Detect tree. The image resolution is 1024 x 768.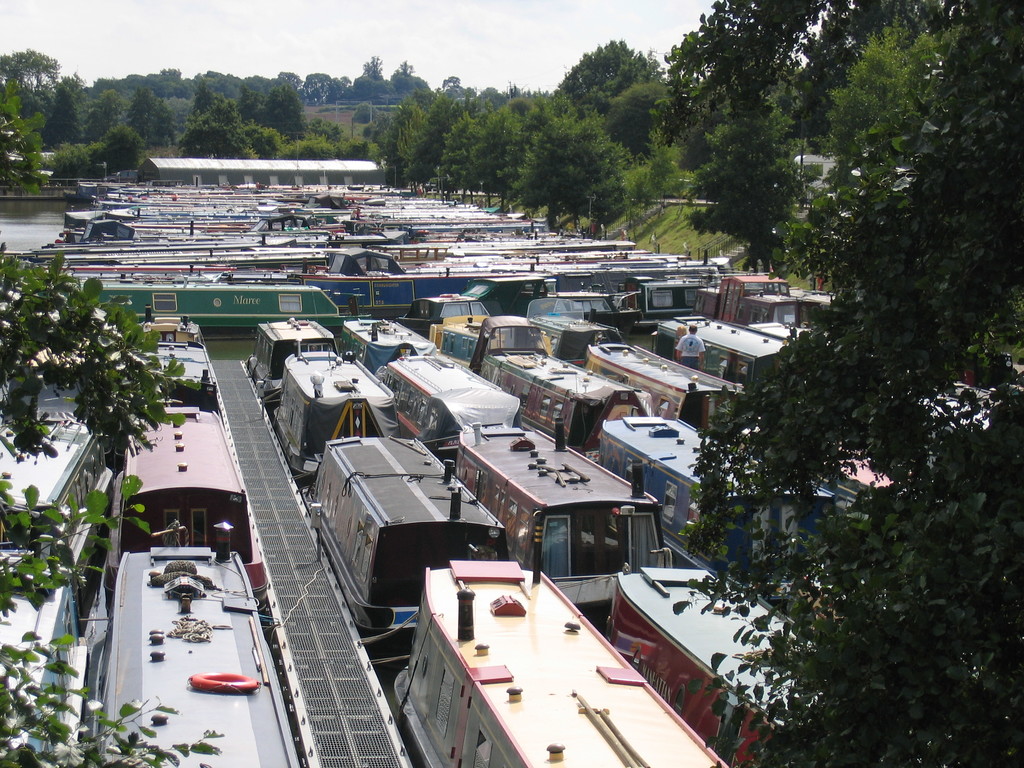
(x1=0, y1=246, x2=222, y2=767).
